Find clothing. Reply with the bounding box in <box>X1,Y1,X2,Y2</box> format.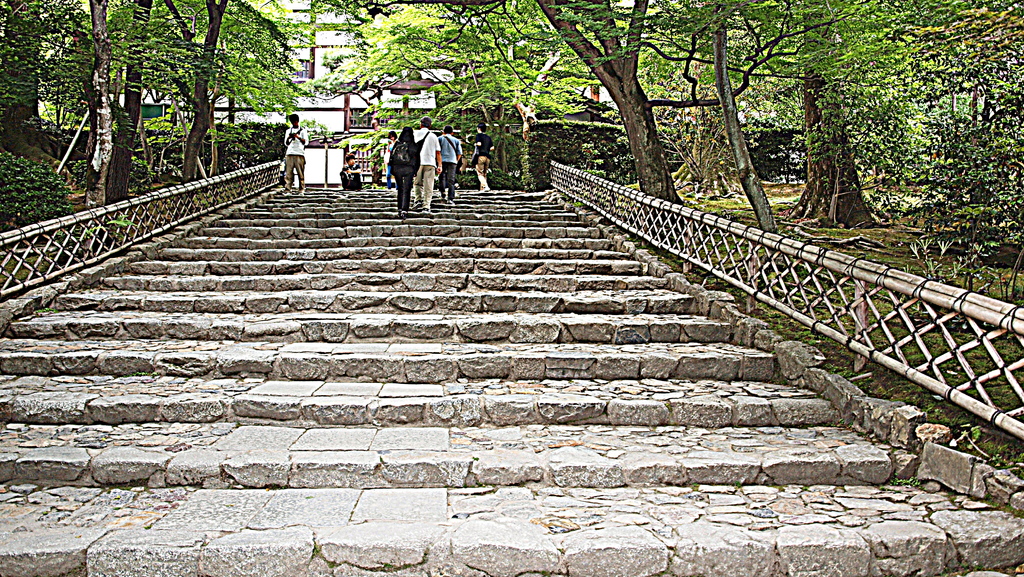
<box>389,140,410,207</box>.
